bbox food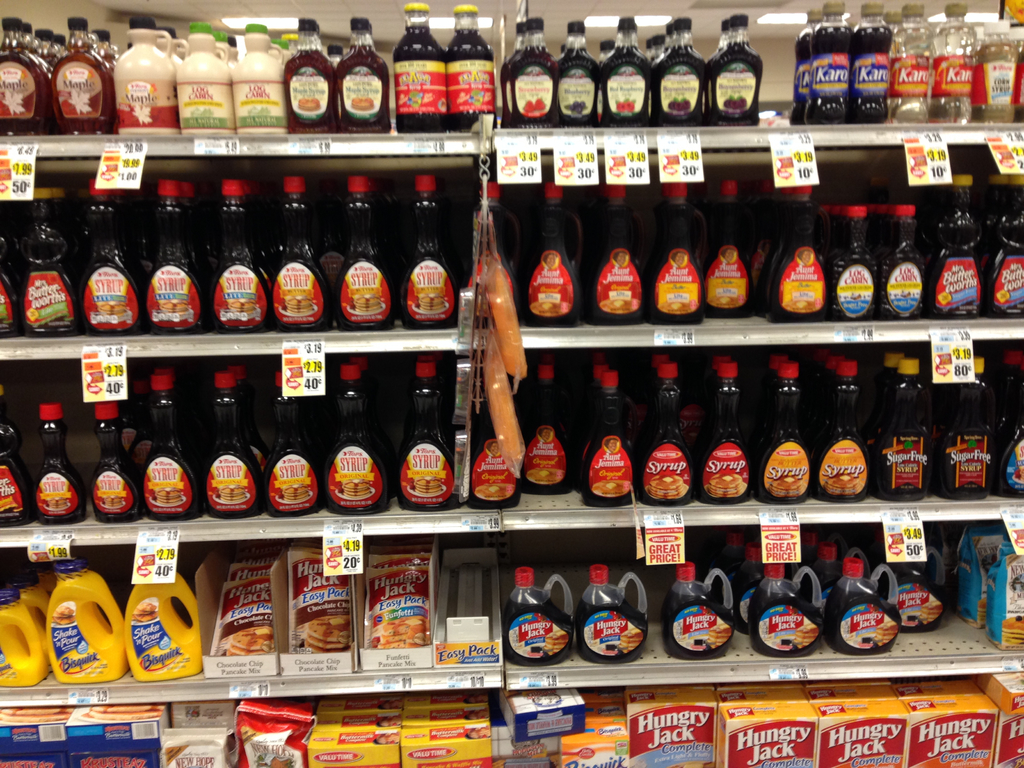
crop(158, 300, 188, 316)
